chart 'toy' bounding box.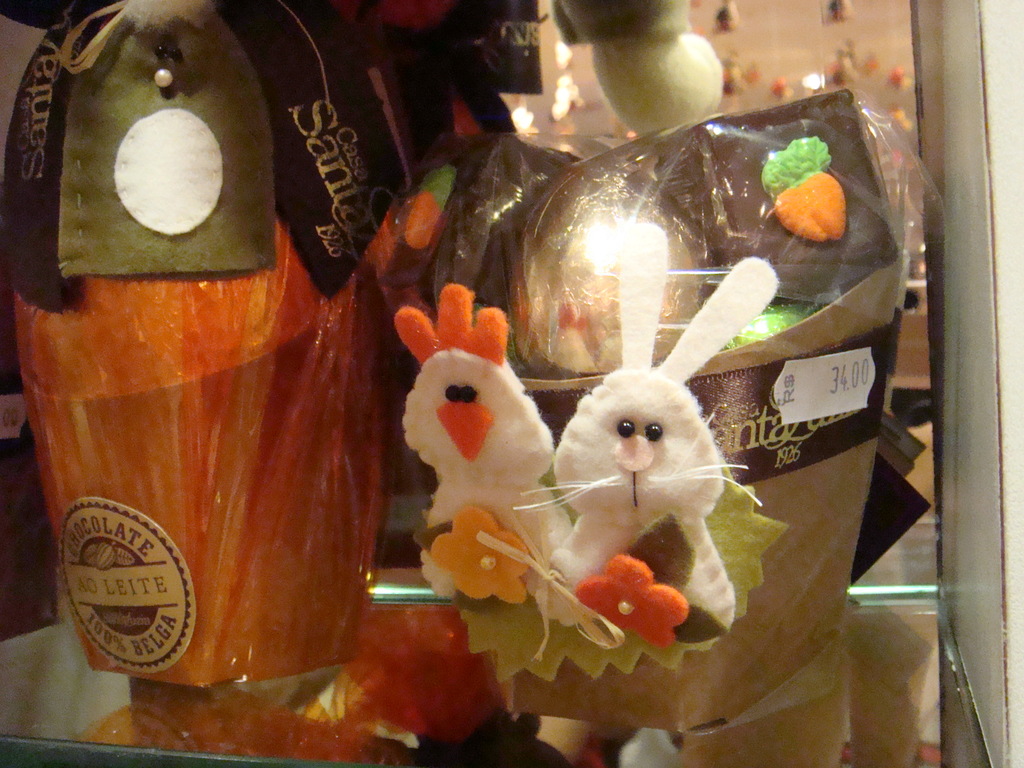
Charted: (left=407, top=172, right=452, bottom=255).
